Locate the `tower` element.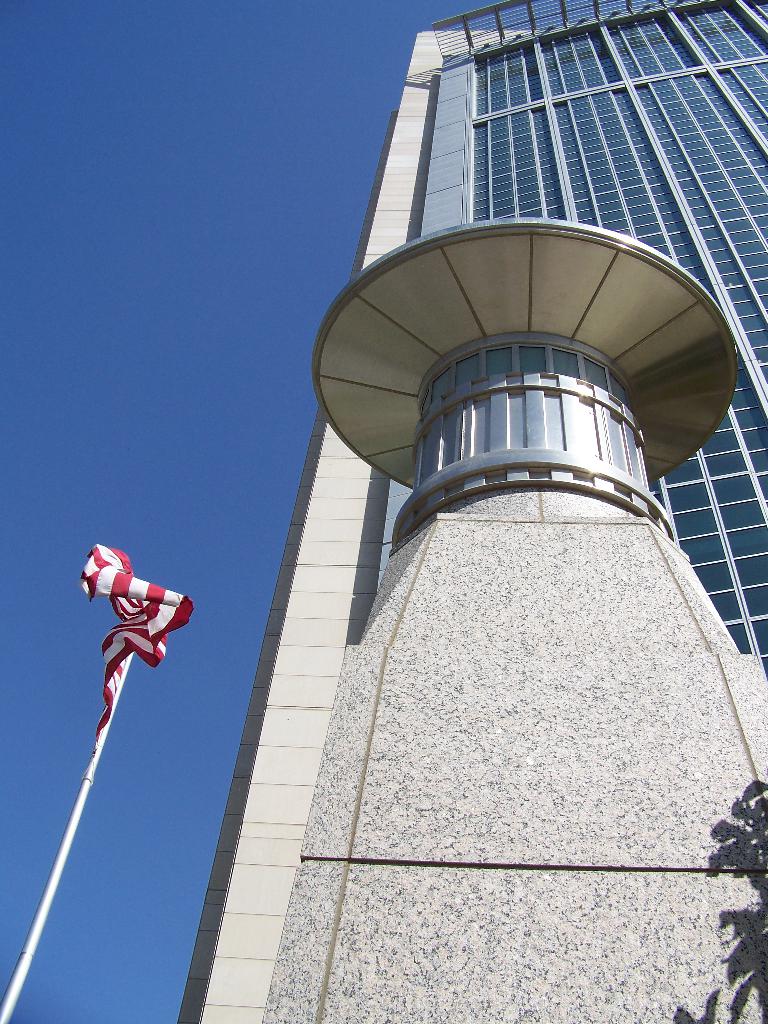
Element bbox: bbox=(179, 0, 767, 1023).
